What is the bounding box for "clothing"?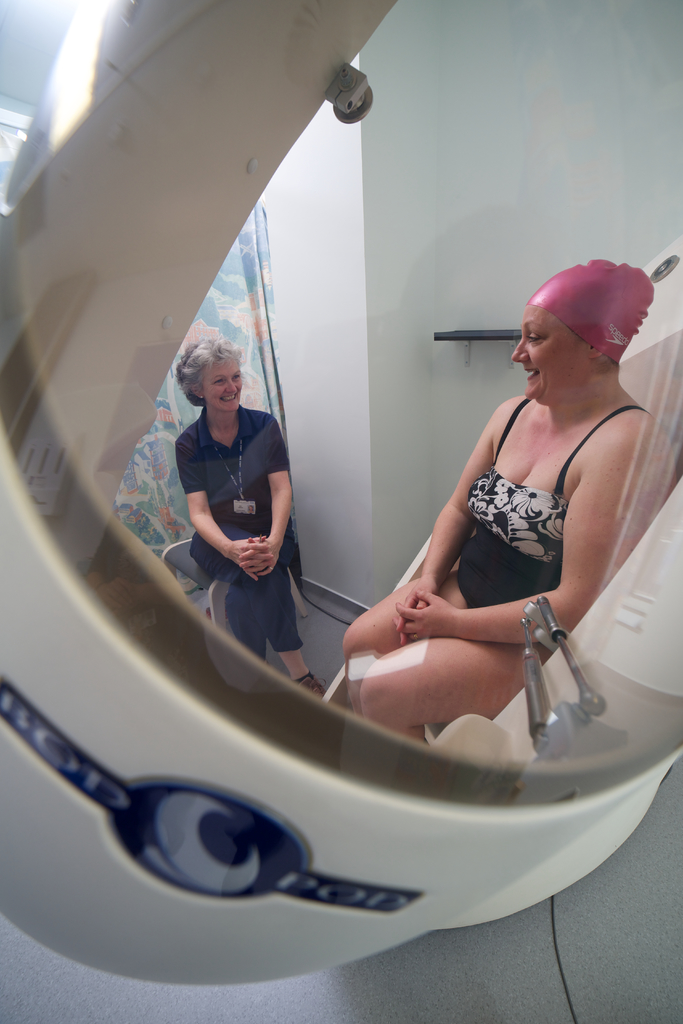
<region>179, 399, 313, 654</region>.
